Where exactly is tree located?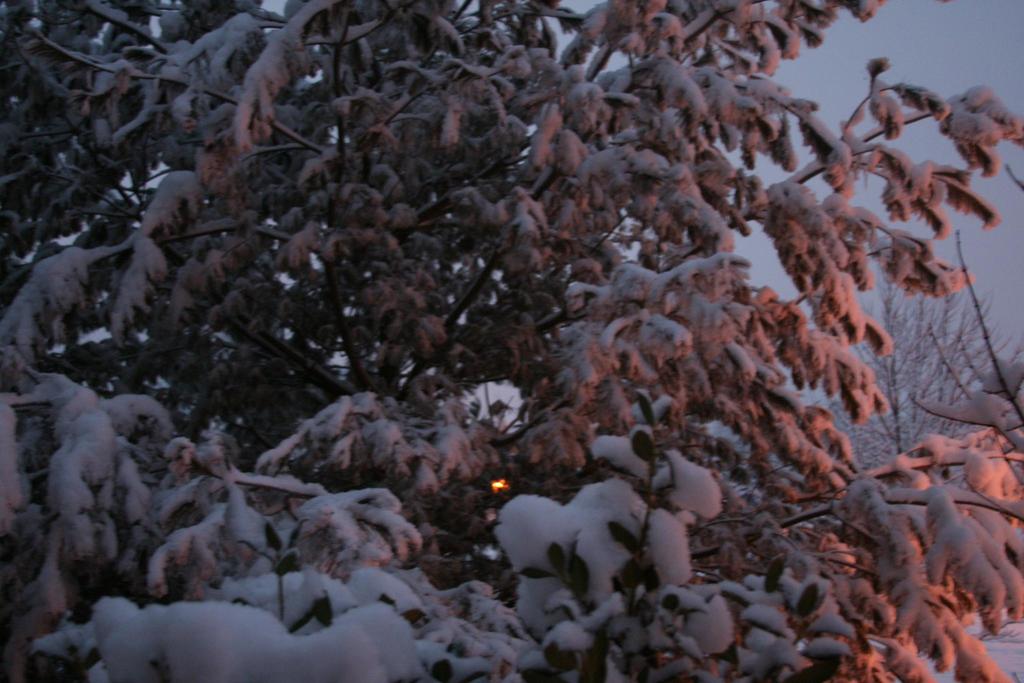
Its bounding box is [x1=0, y1=0, x2=1021, y2=661].
